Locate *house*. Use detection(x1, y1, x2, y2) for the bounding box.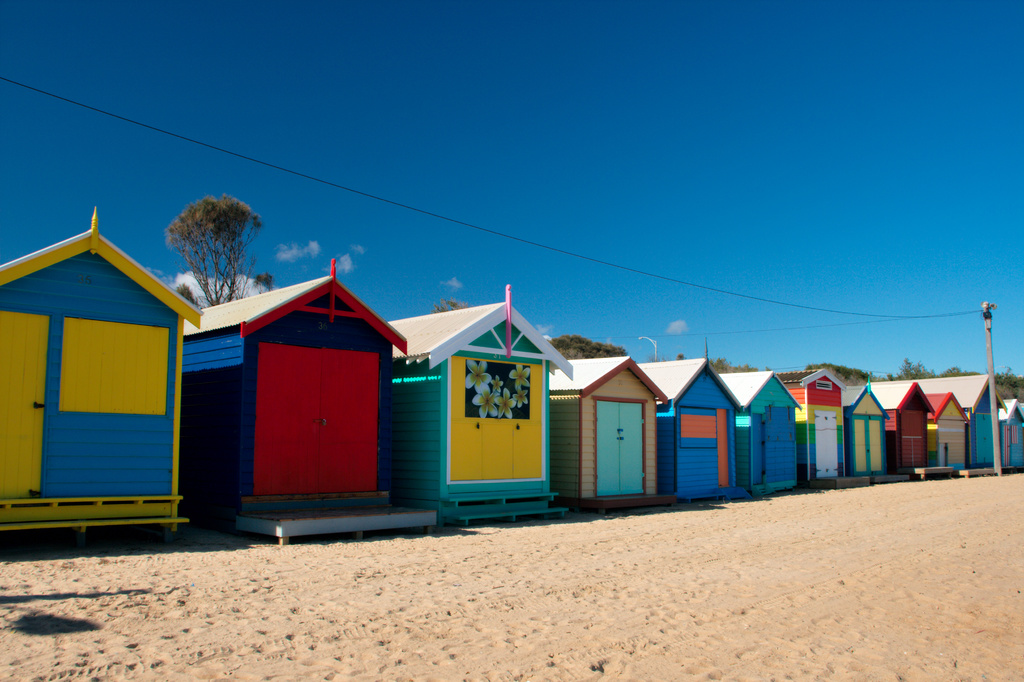
detection(381, 279, 585, 529).
